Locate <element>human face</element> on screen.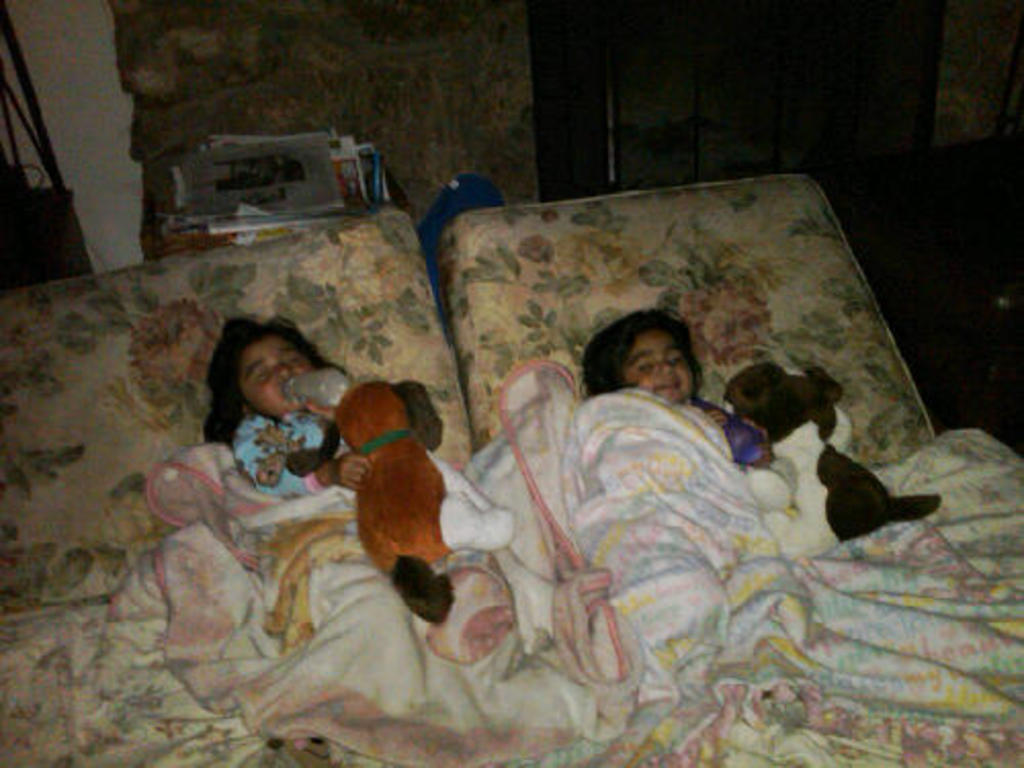
On screen at <region>623, 330, 696, 403</region>.
